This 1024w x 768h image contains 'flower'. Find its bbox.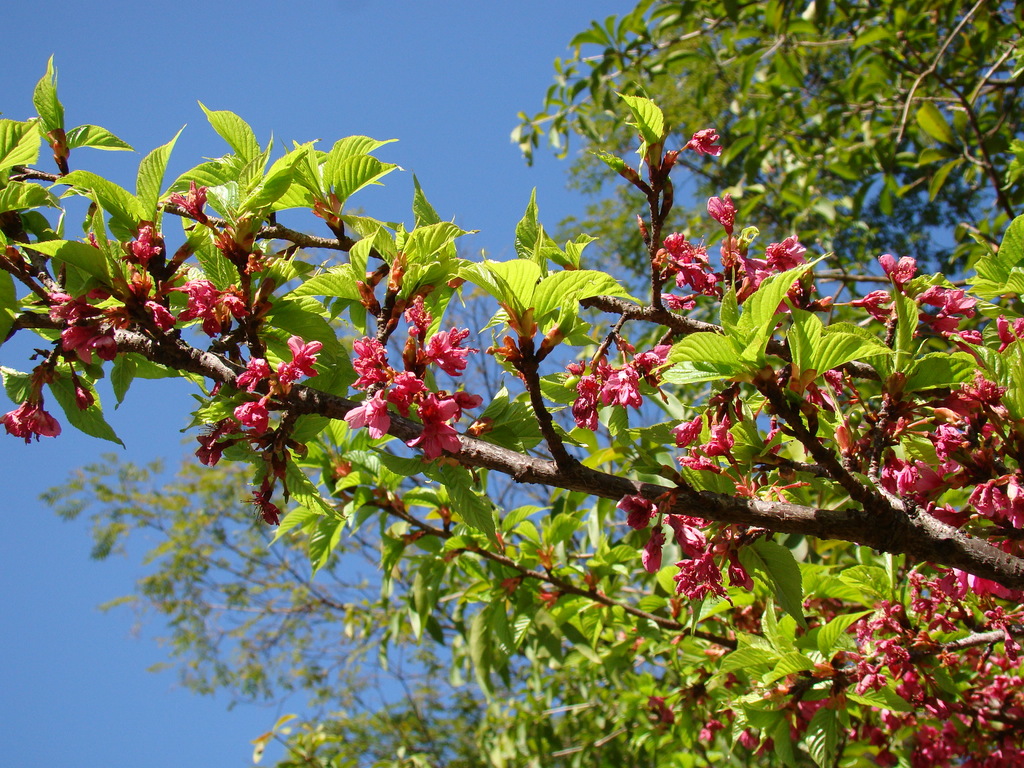
{"x1": 408, "y1": 397, "x2": 459, "y2": 461}.
